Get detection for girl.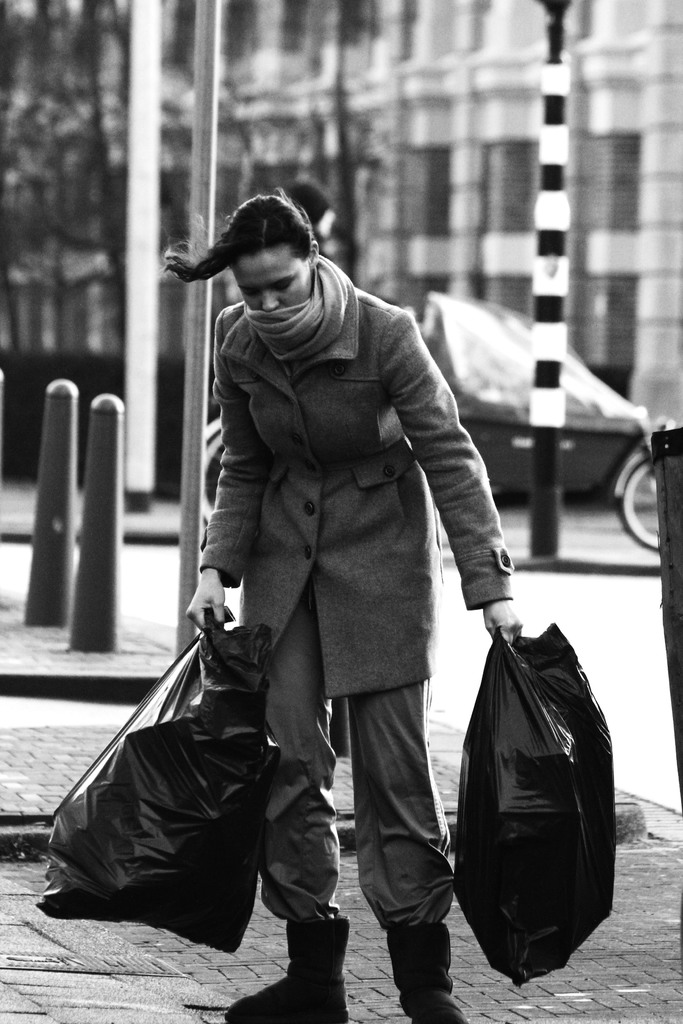
Detection: locate(184, 188, 520, 1023).
